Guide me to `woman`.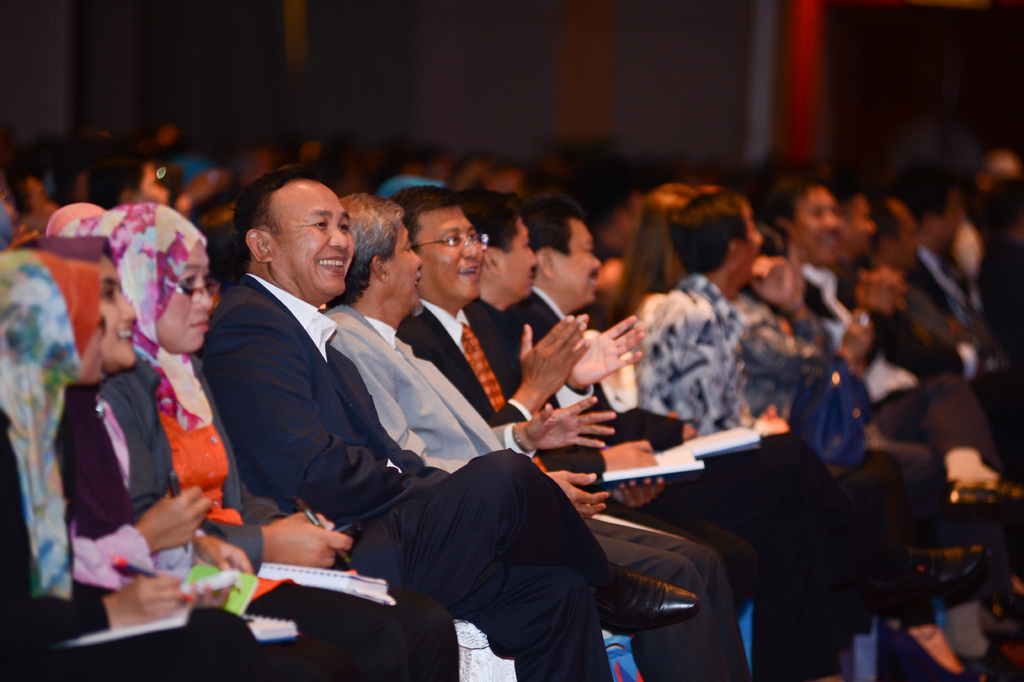
Guidance: box(195, 162, 701, 681).
